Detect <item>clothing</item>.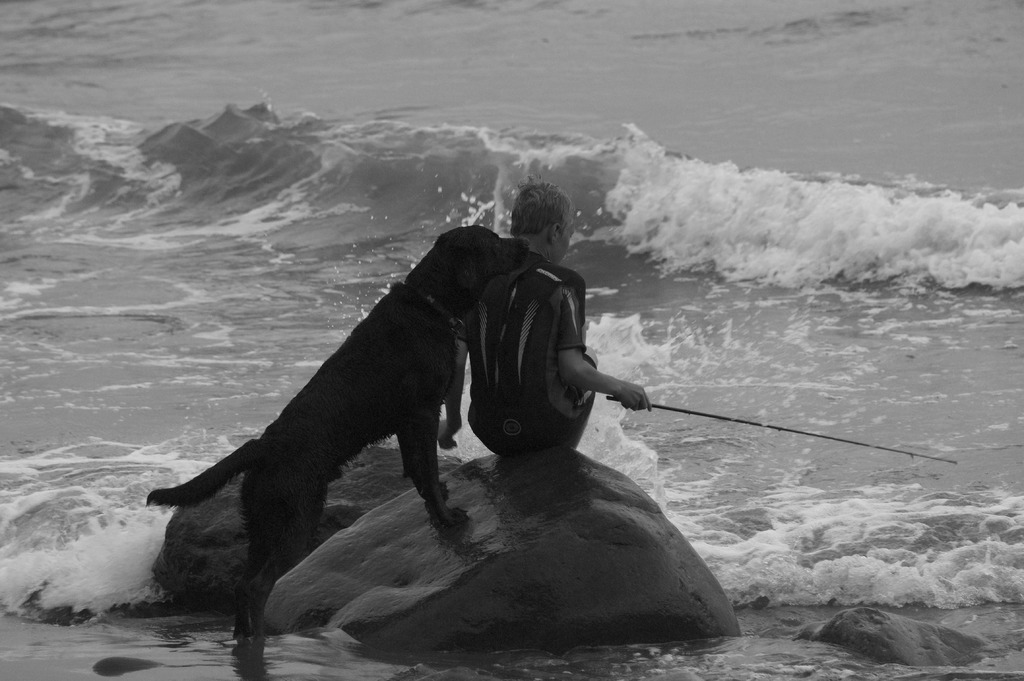
Detected at detection(452, 249, 605, 447).
